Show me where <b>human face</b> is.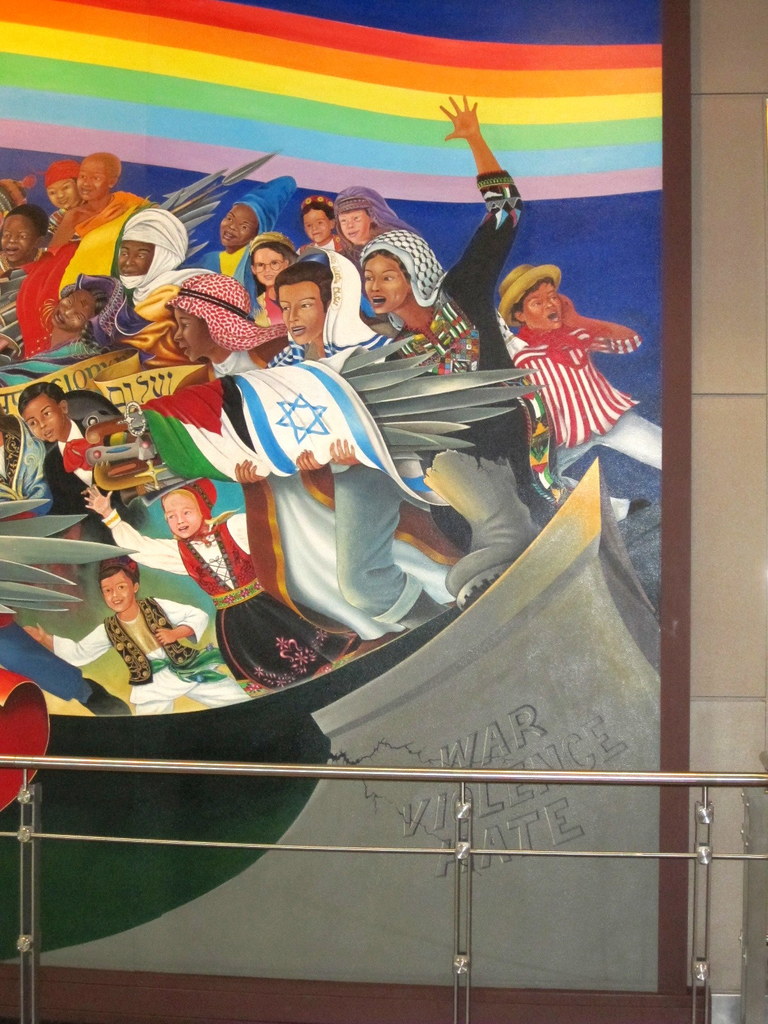
<b>human face</b> is at 527,282,562,330.
